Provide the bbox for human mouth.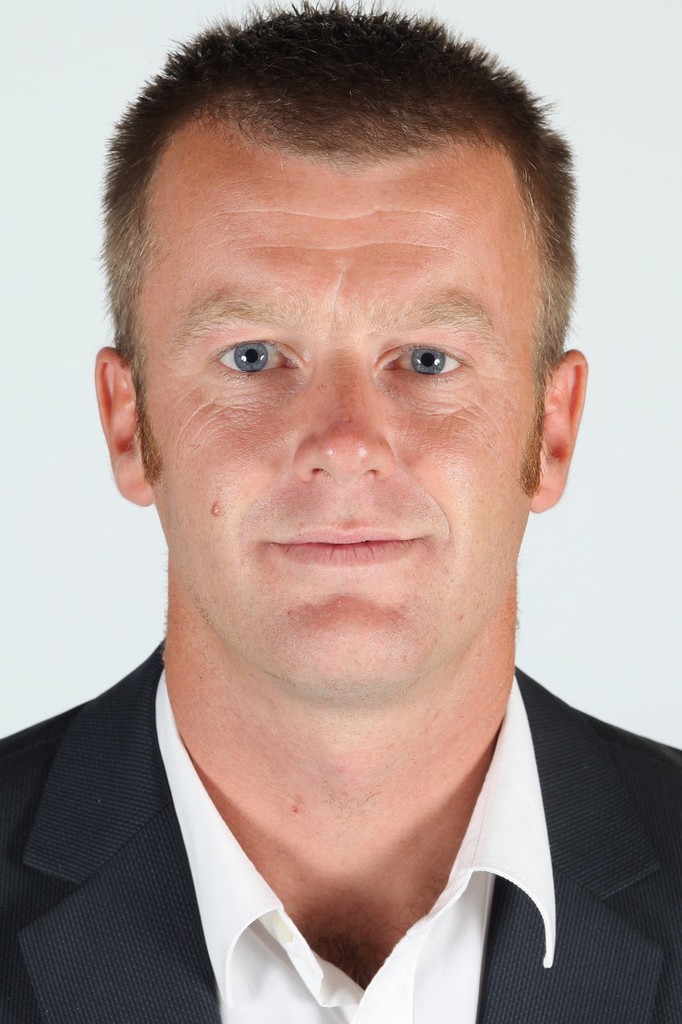
248,494,424,579.
